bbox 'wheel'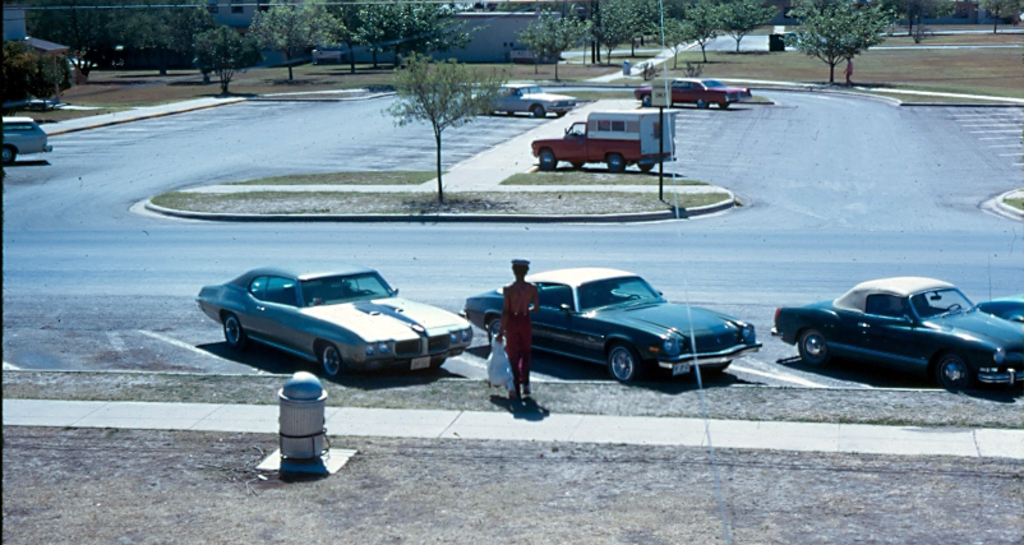
[x1=318, y1=342, x2=349, y2=382]
